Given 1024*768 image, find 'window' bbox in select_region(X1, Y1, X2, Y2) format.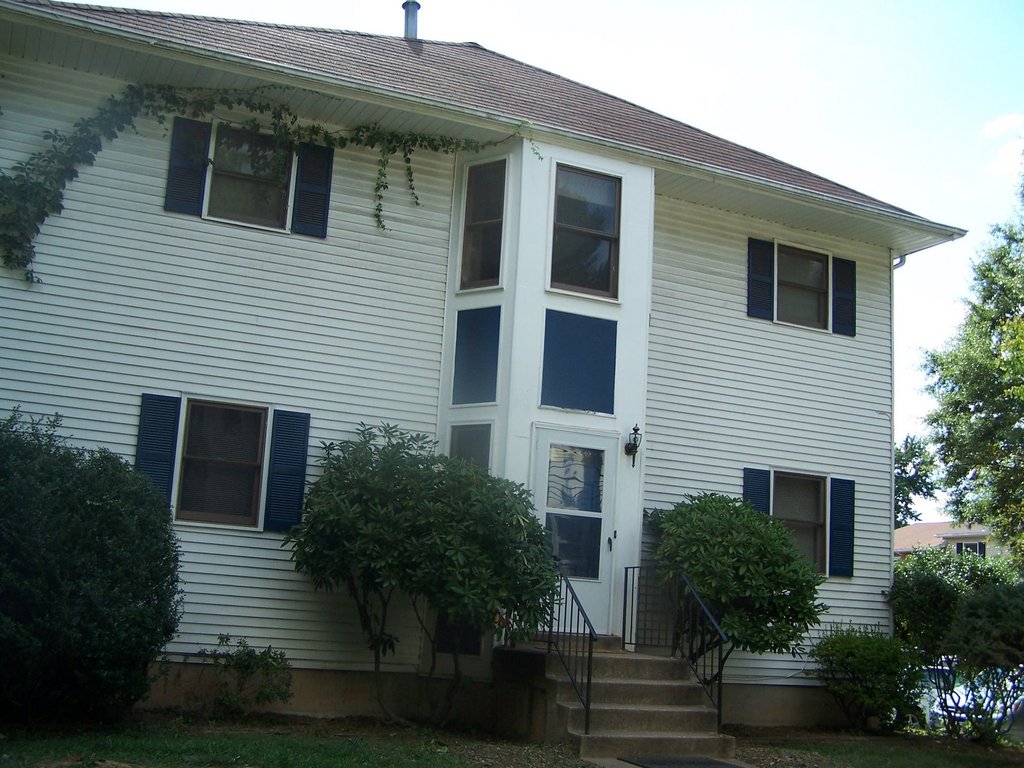
select_region(770, 470, 828, 576).
